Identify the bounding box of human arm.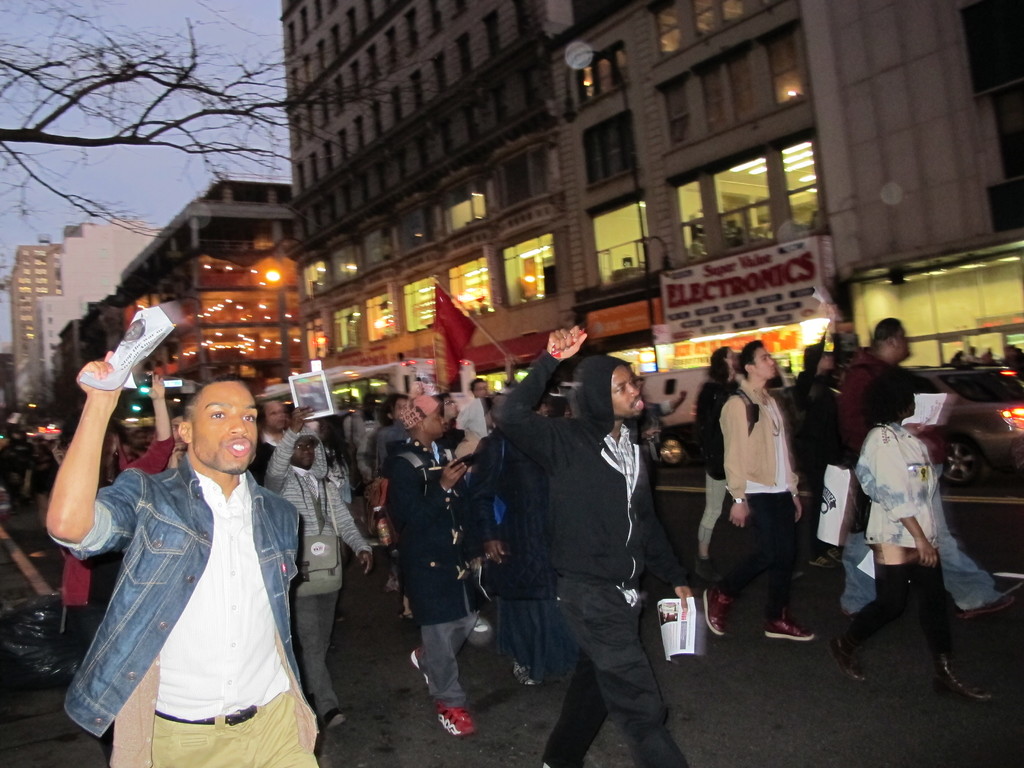
locate(328, 477, 376, 577).
